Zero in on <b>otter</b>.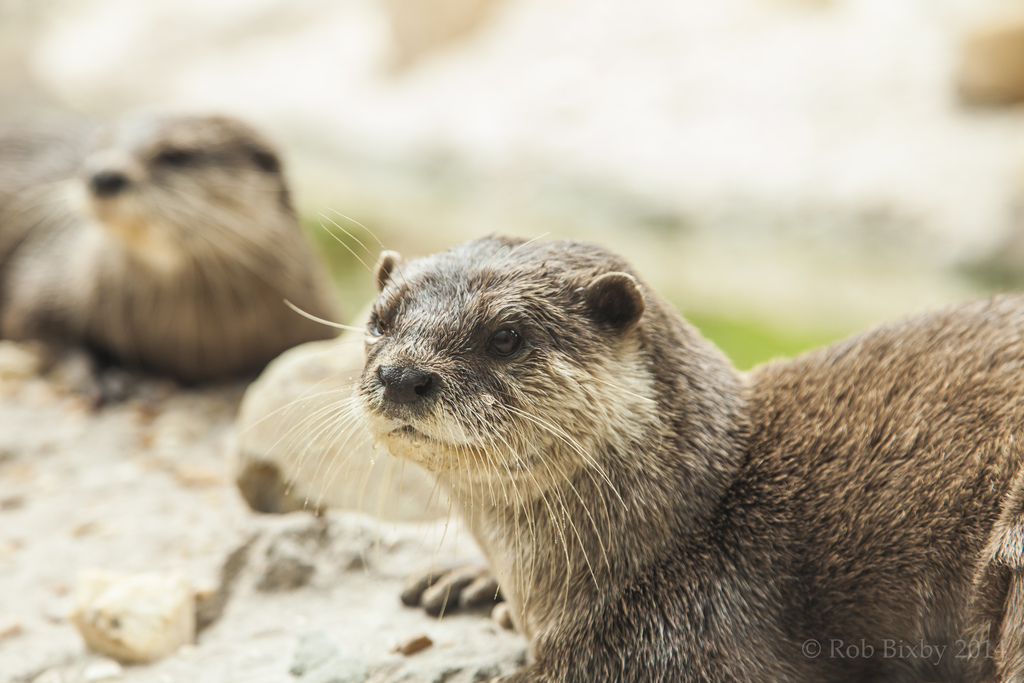
Zeroed in: (242, 207, 1023, 682).
